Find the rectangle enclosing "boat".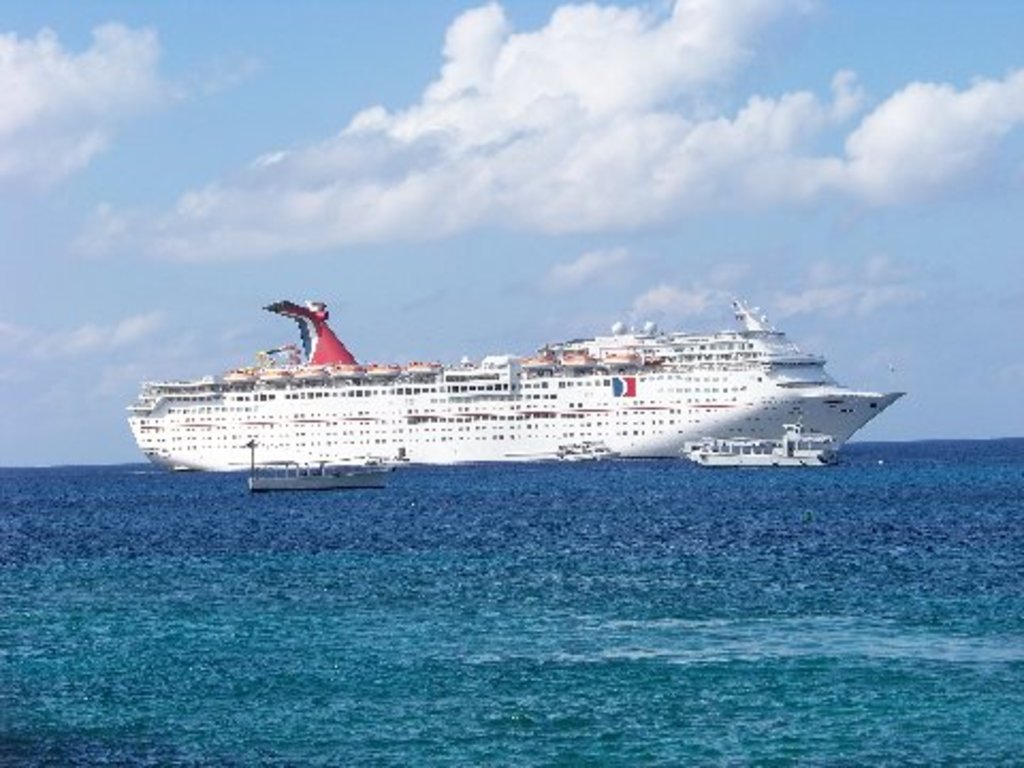
{"x1": 128, "y1": 303, "x2": 909, "y2": 474}.
